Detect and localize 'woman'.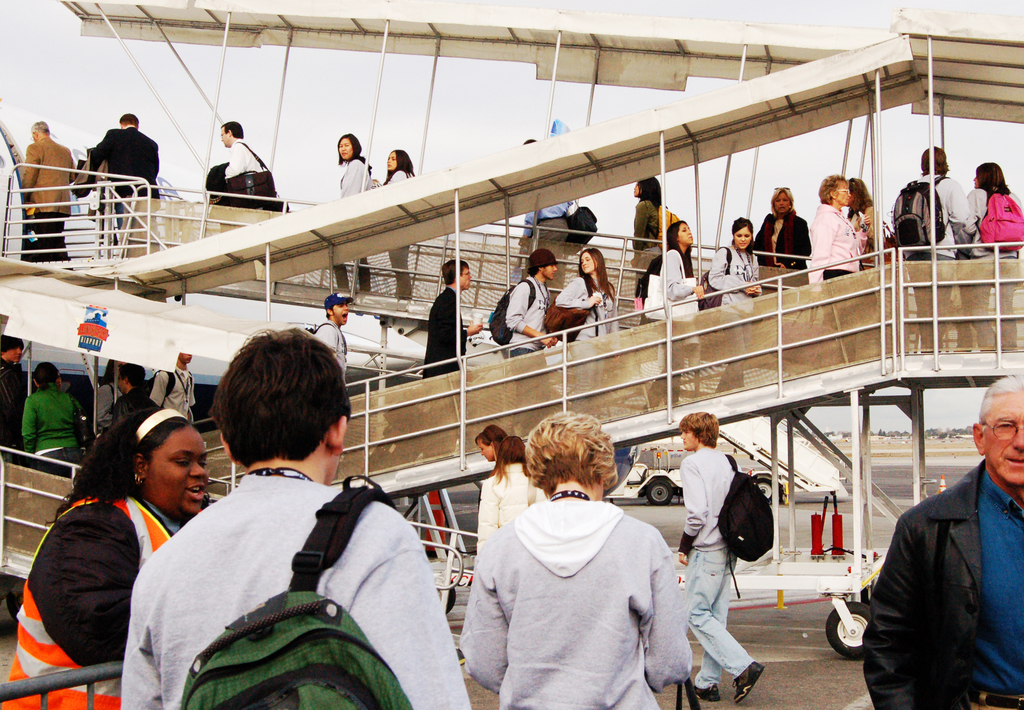
Localized at l=849, t=175, r=886, b=261.
